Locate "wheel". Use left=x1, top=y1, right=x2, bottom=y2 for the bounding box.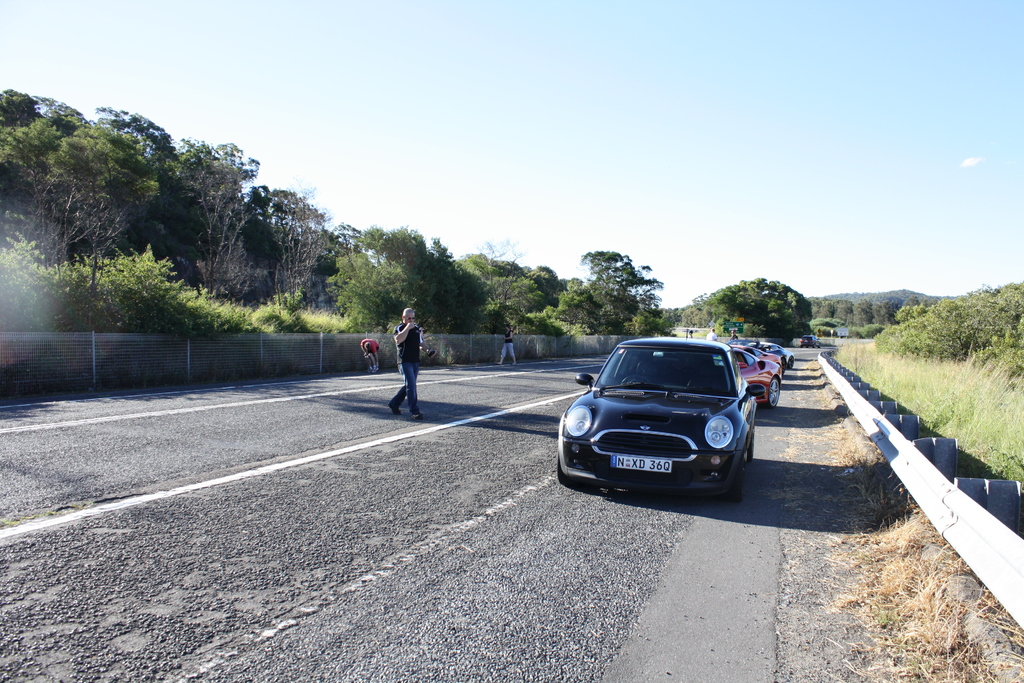
left=771, top=378, right=780, bottom=408.
